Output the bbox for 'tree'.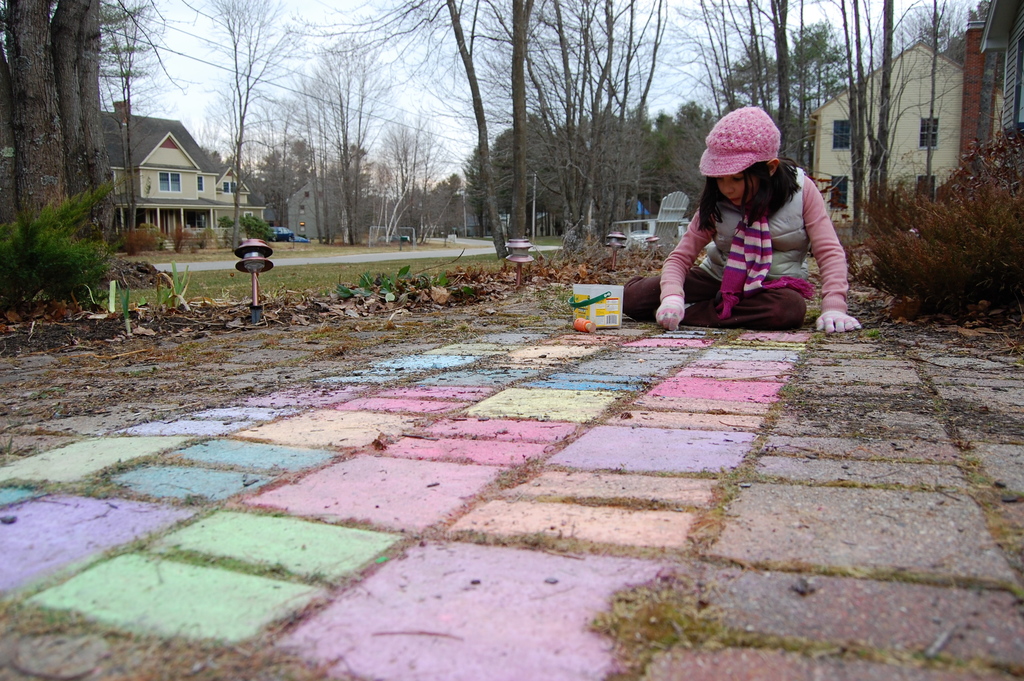
region(465, 145, 486, 227).
